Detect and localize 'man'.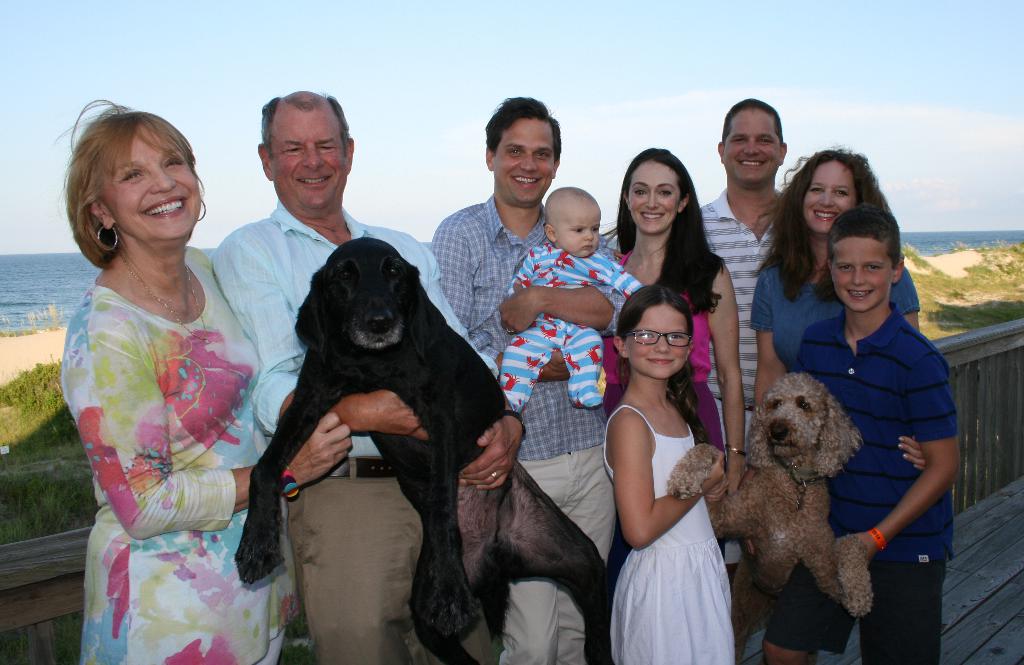
Localized at [x1=205, y1=86, x2=523, y2=664].
